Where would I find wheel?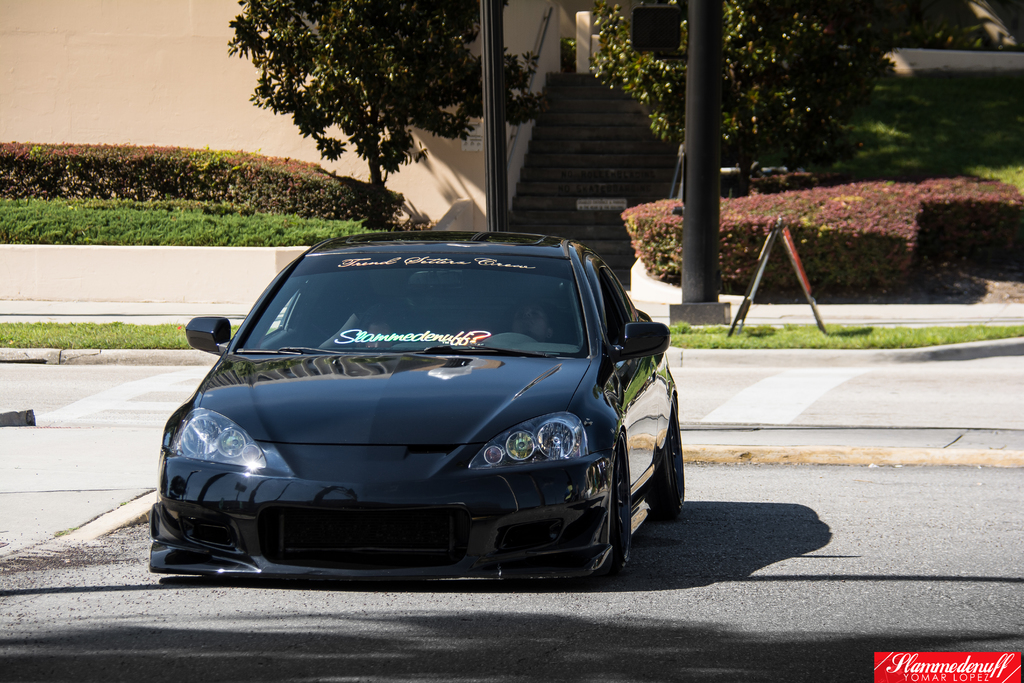
At 644:411:689:529.
